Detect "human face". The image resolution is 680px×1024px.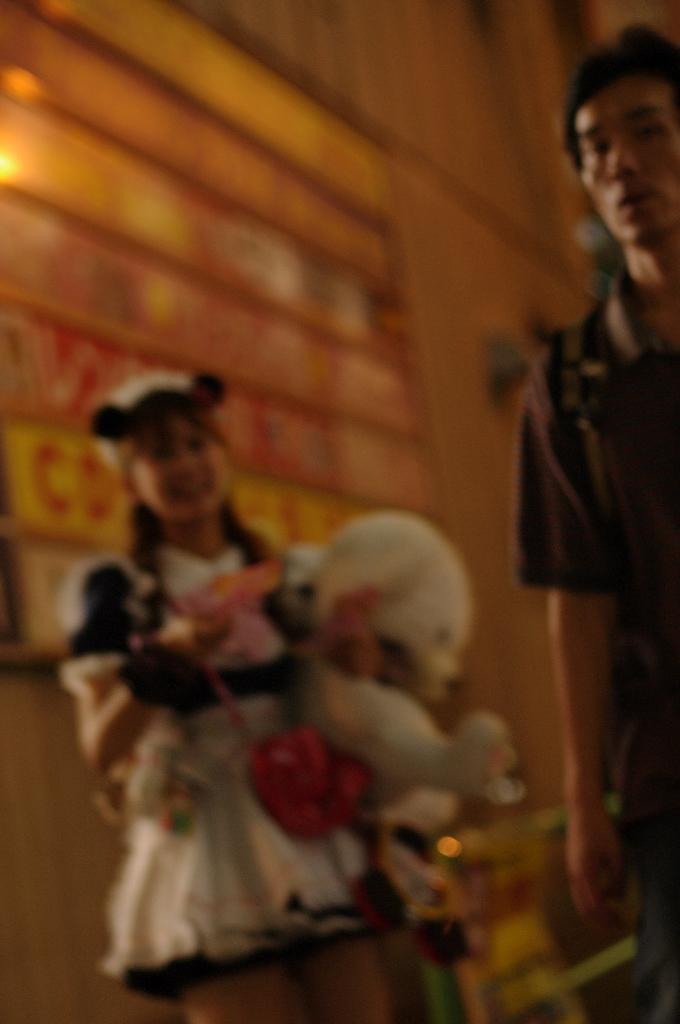
BBox(576, 72, 679, 243).
